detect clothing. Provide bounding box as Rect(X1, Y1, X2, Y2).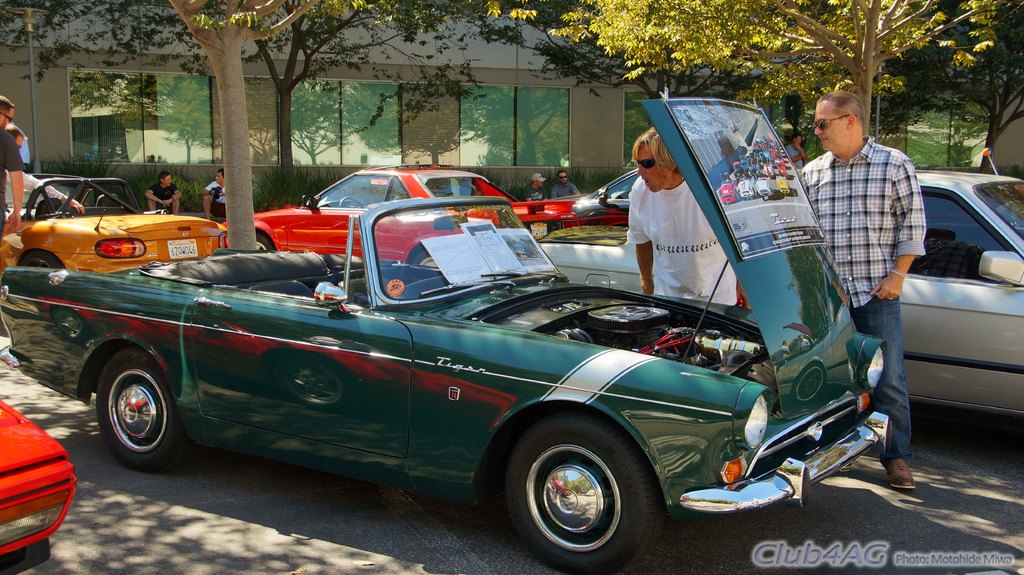
Rect(552, 178, 575, 200).
